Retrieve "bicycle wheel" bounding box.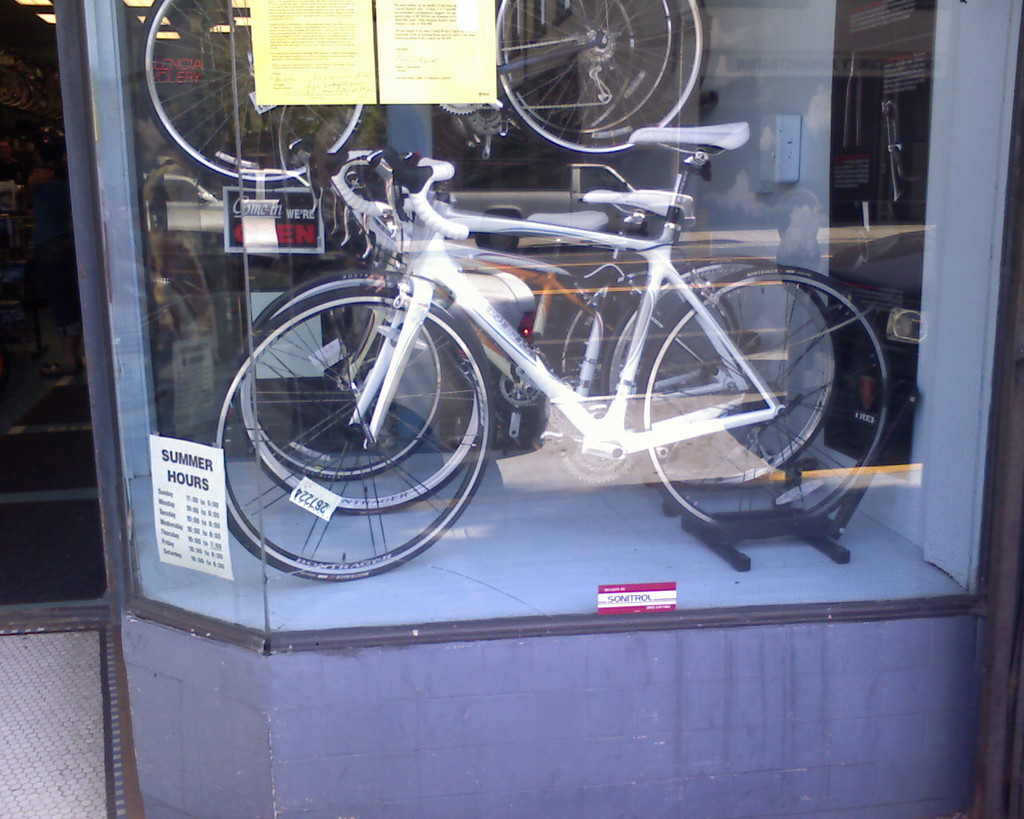
Bounding box: l=206, t=280, r=491, b=582.
